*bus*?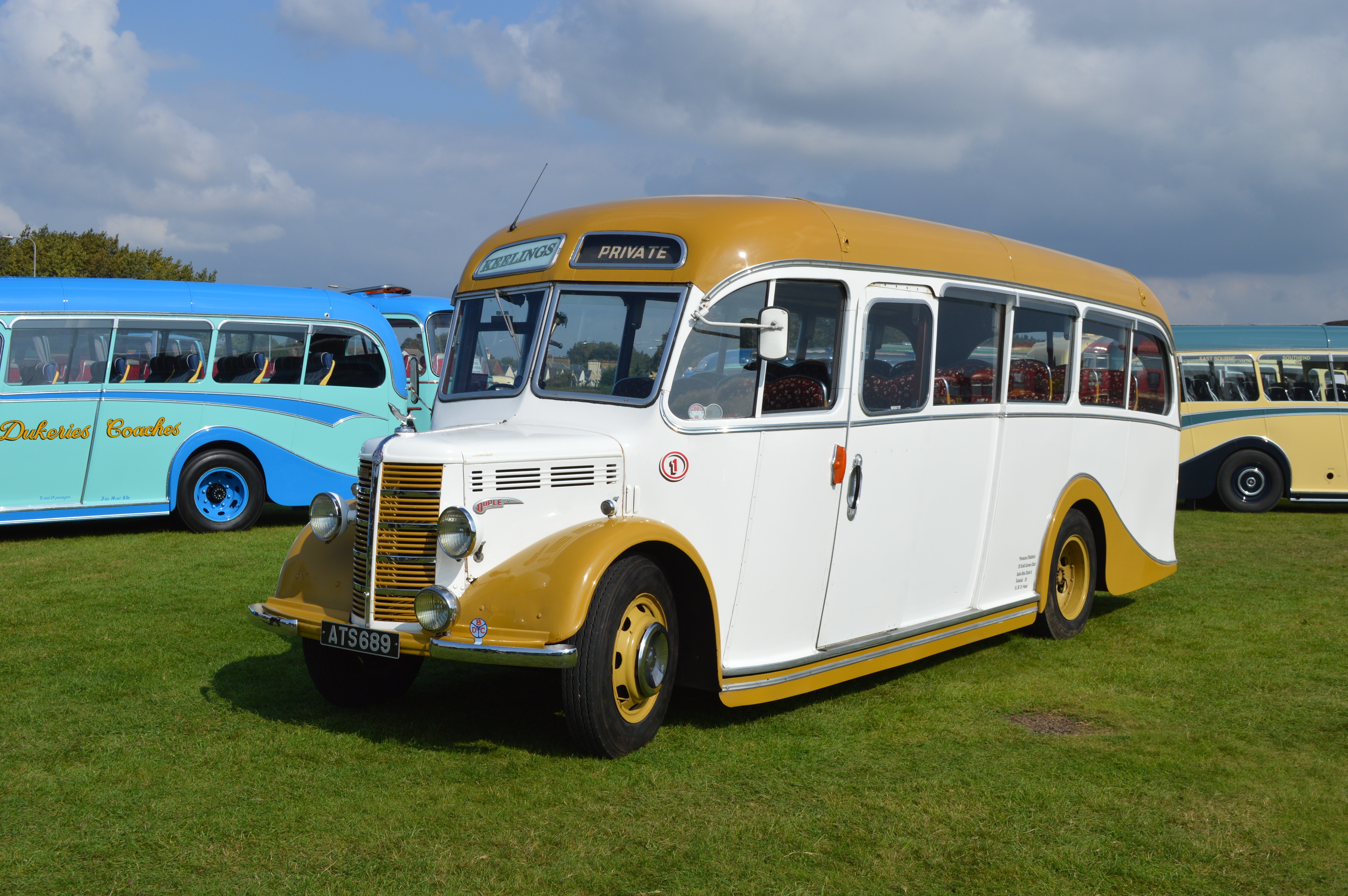
x1=0 y1=64 x2=93 y2=119
